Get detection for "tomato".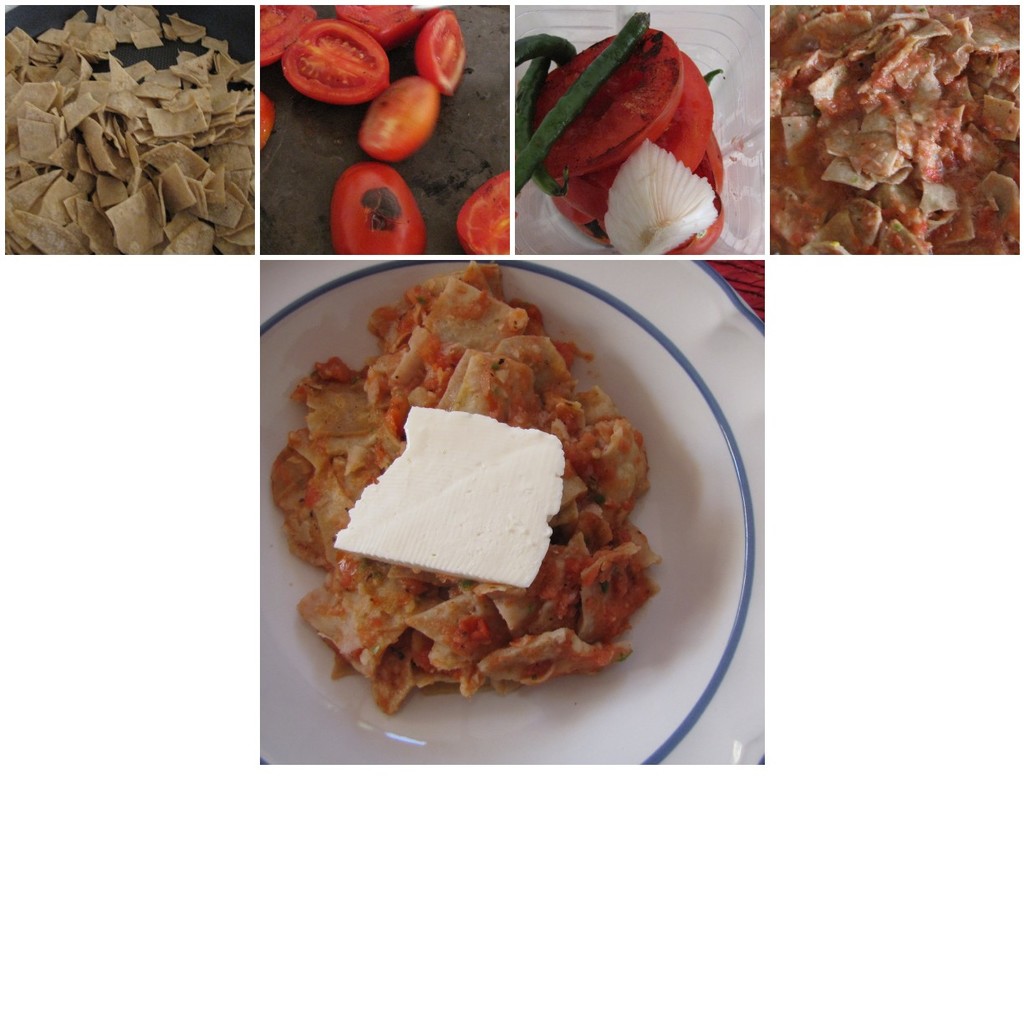
Detection: pyautogui.locateOnScreen(359, 78, 437, 166).
